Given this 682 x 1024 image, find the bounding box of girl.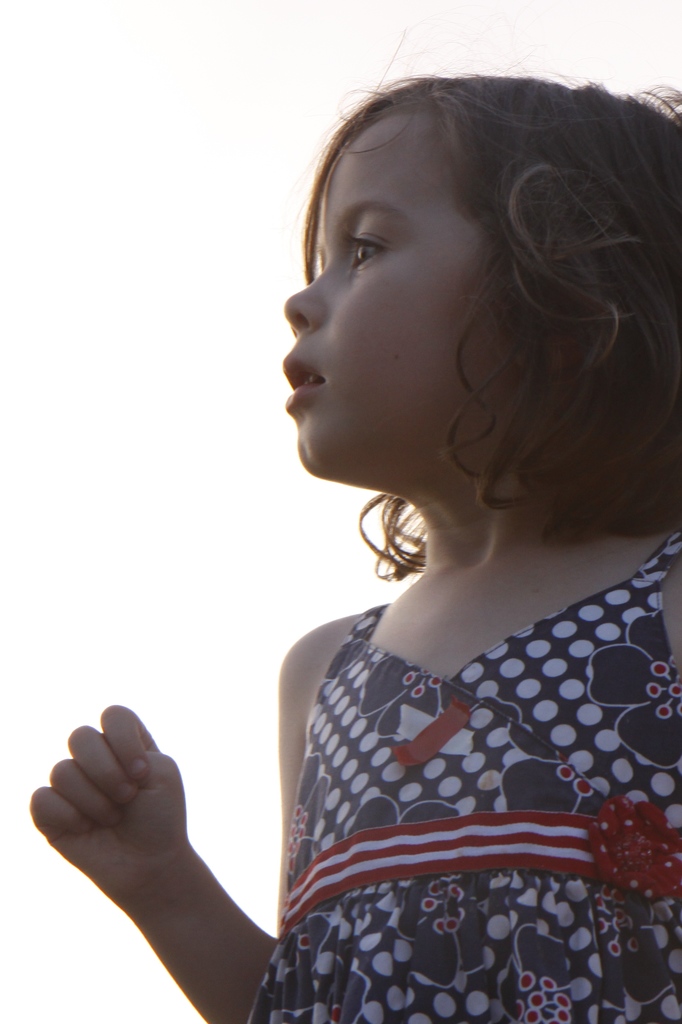
box=[33, 86, 681, 1023].
